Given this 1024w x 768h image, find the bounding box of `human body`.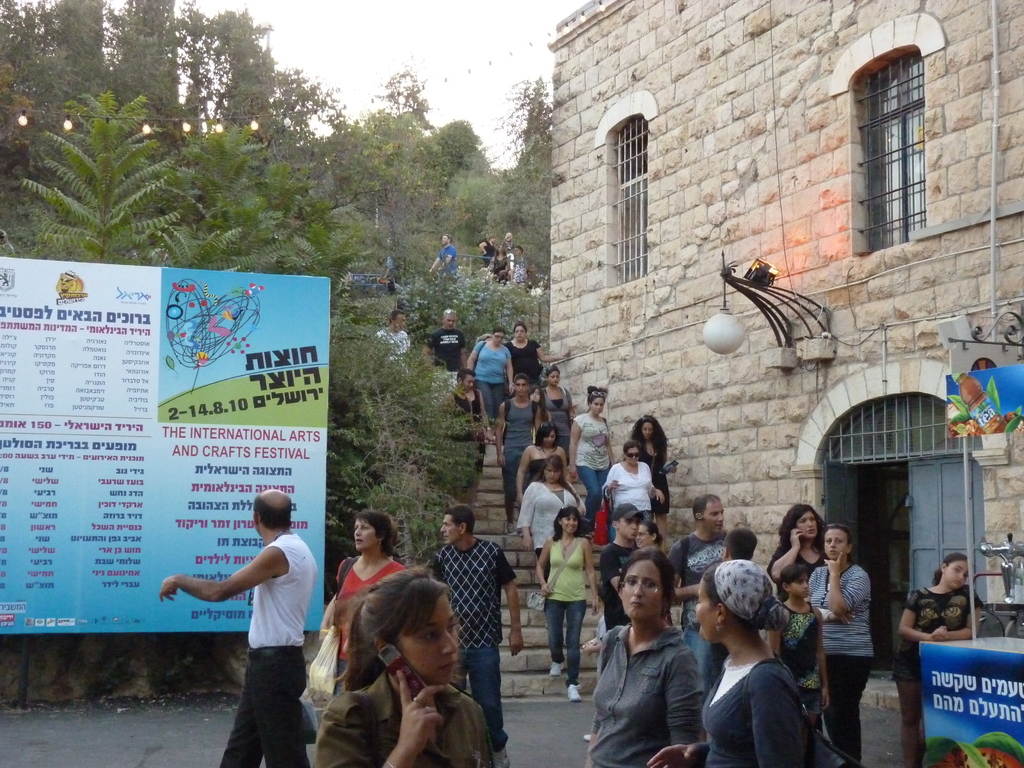
select_region(429, 233, 458, 276).
